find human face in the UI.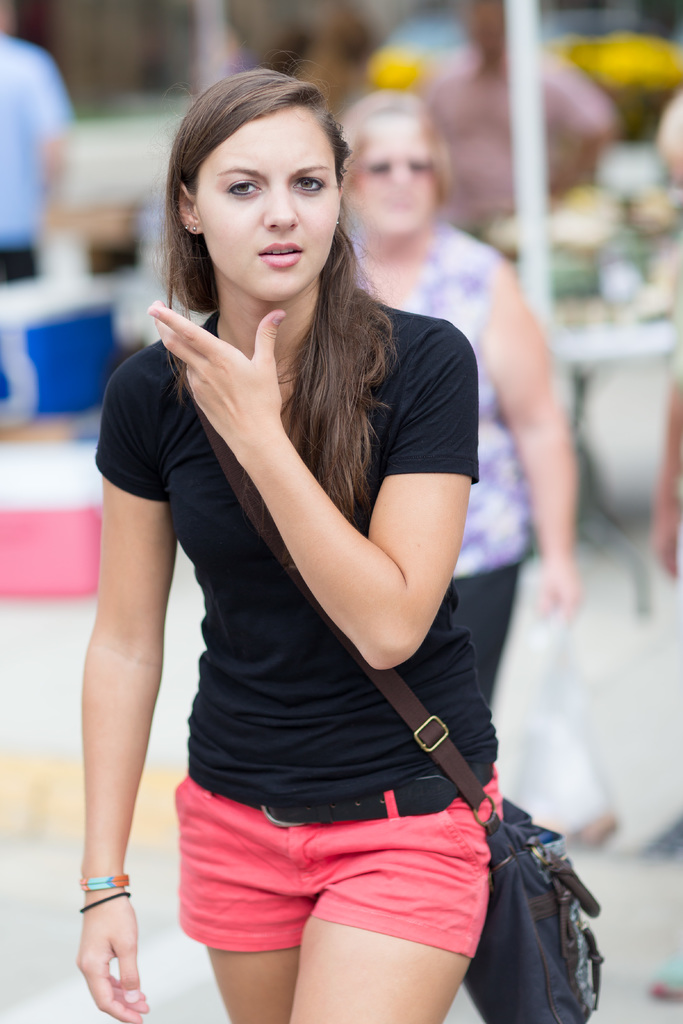
UI element at <region>205, 125, 333, 307</region>.
